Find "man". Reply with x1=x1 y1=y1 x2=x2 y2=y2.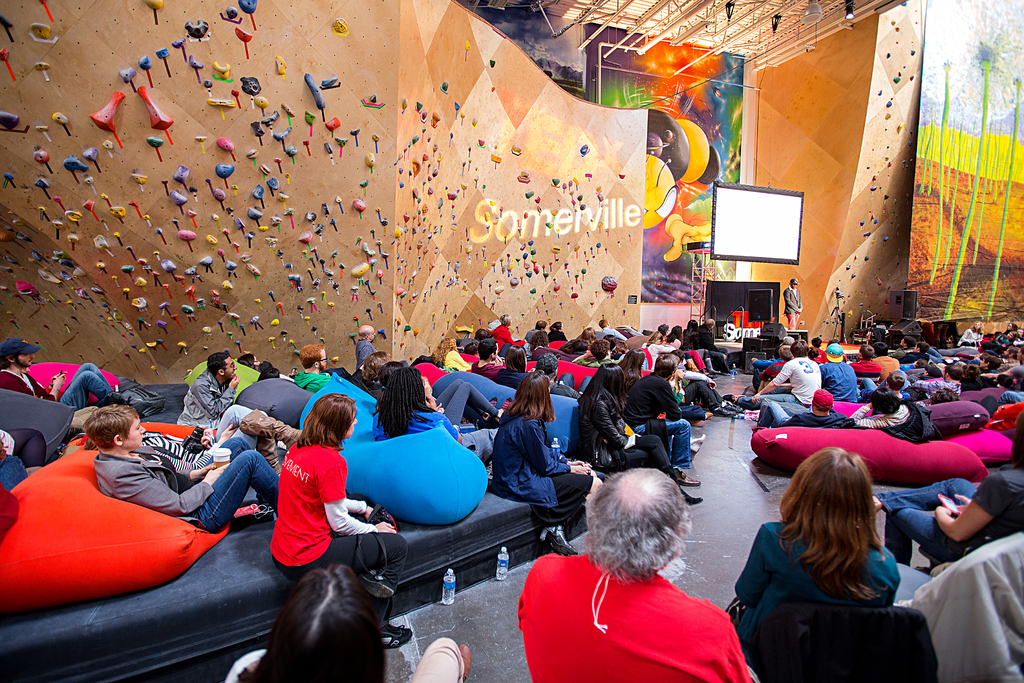
x1=468 y1=339 x2=508 y2=383.
